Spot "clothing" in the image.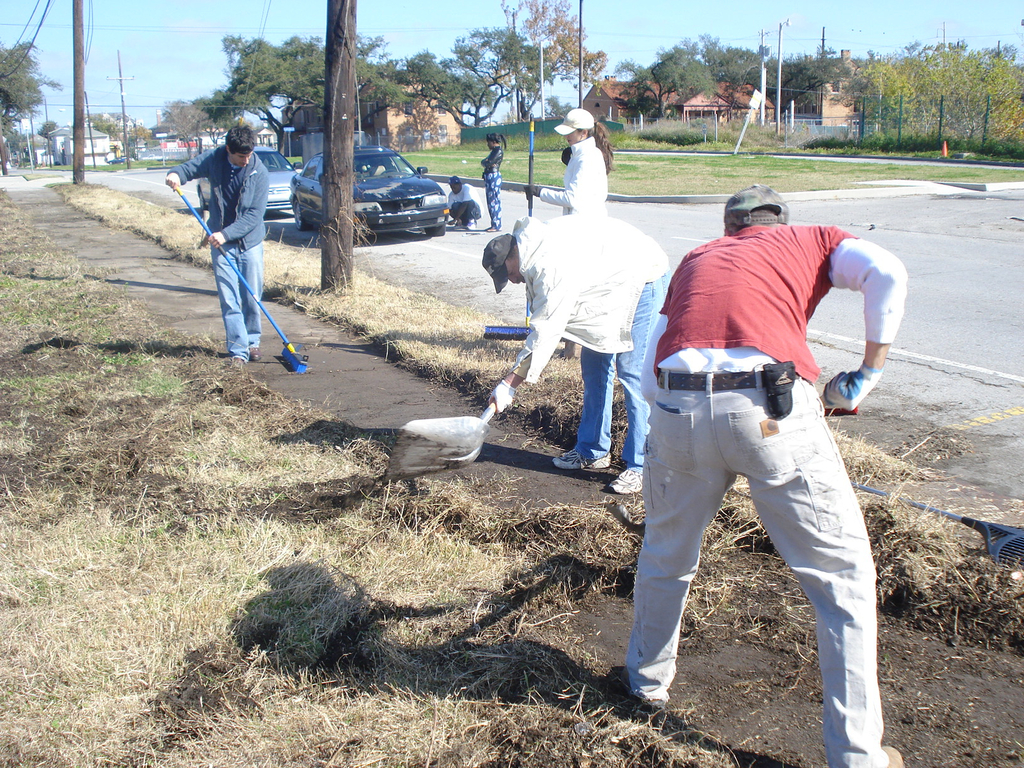
"clothing" found at 572:269:681:467.
